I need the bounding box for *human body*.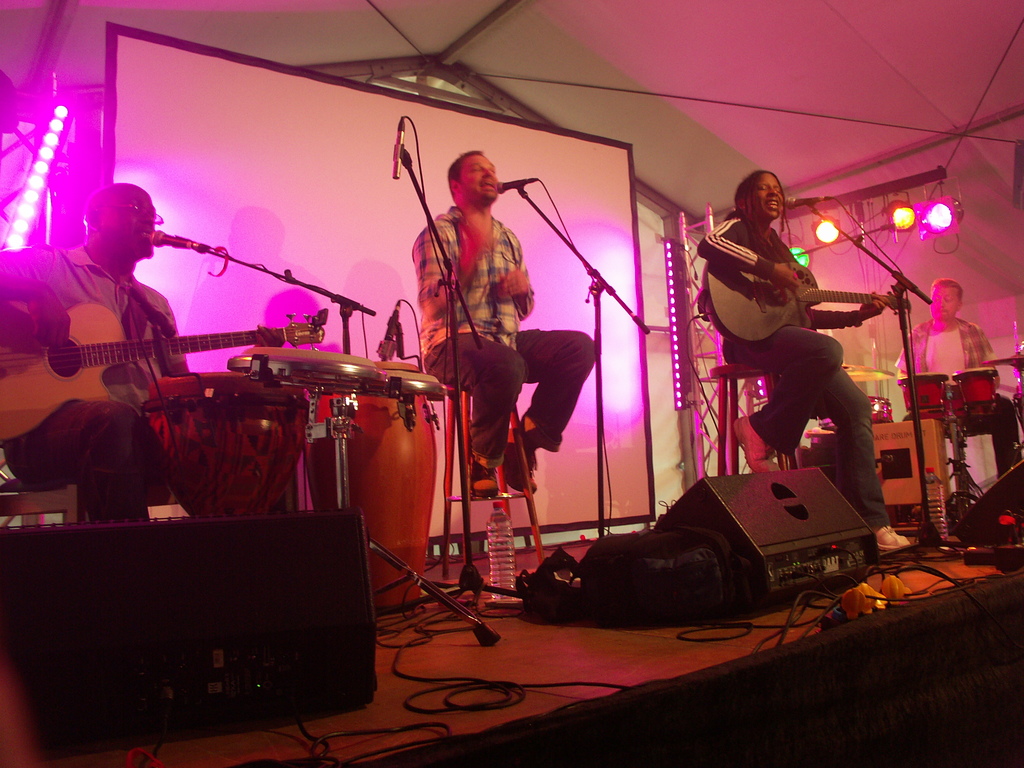
Here it is: bbox(892, 315, 1022, 484).
